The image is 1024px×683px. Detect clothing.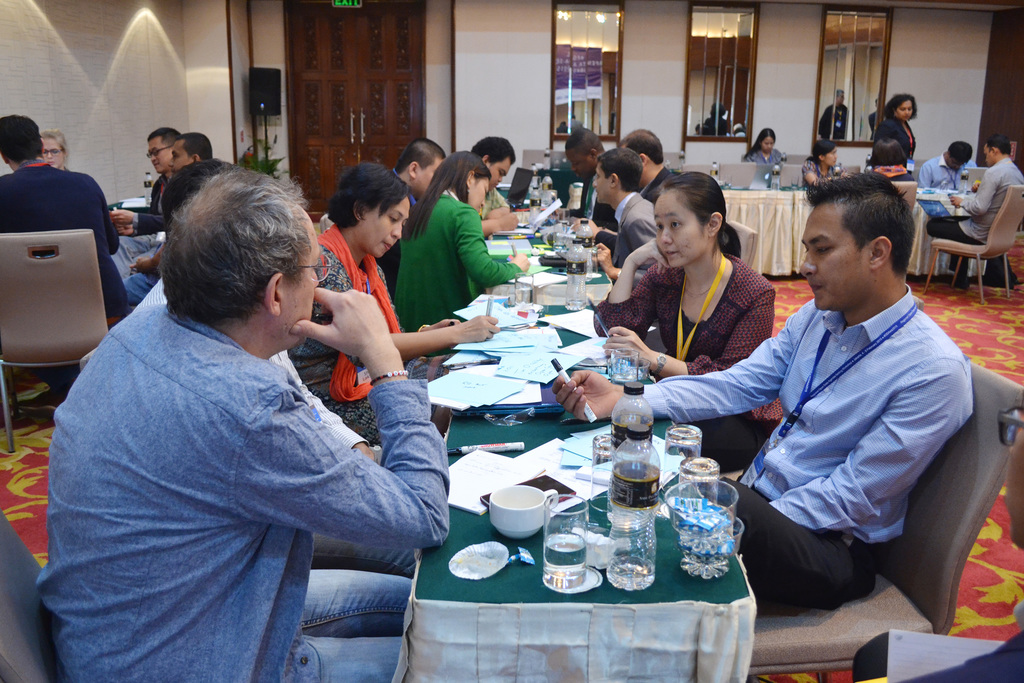
Detection: [left=693, top=120, right=726, bottom=150].
